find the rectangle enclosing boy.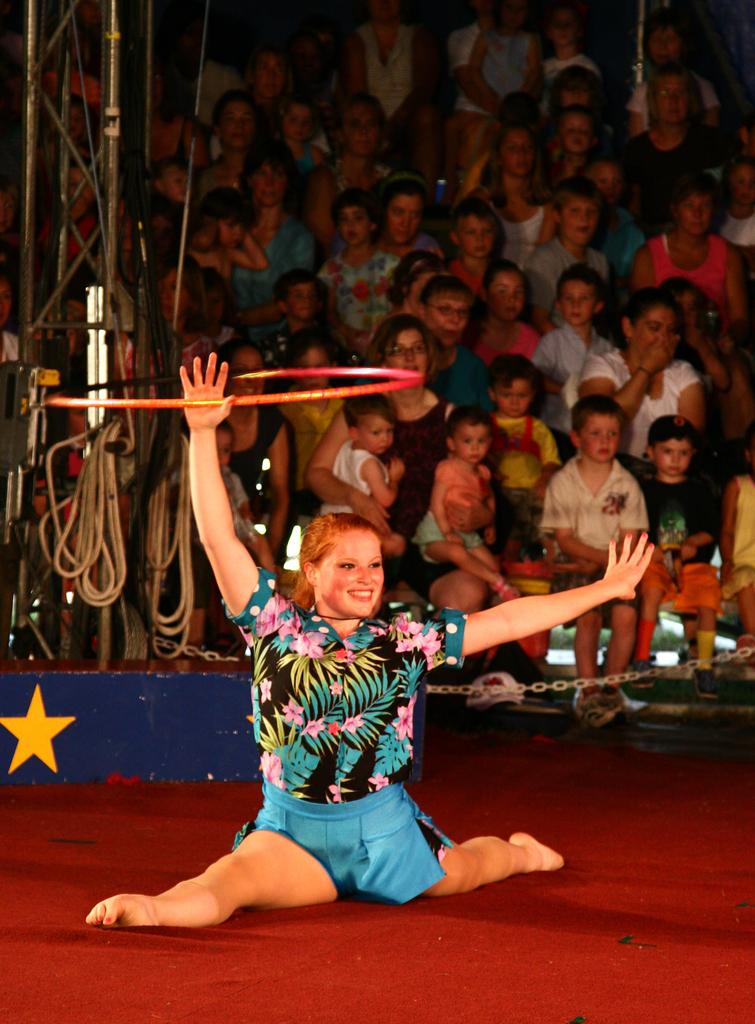
<bbox>637, 414, 720, 698</bbox>.
